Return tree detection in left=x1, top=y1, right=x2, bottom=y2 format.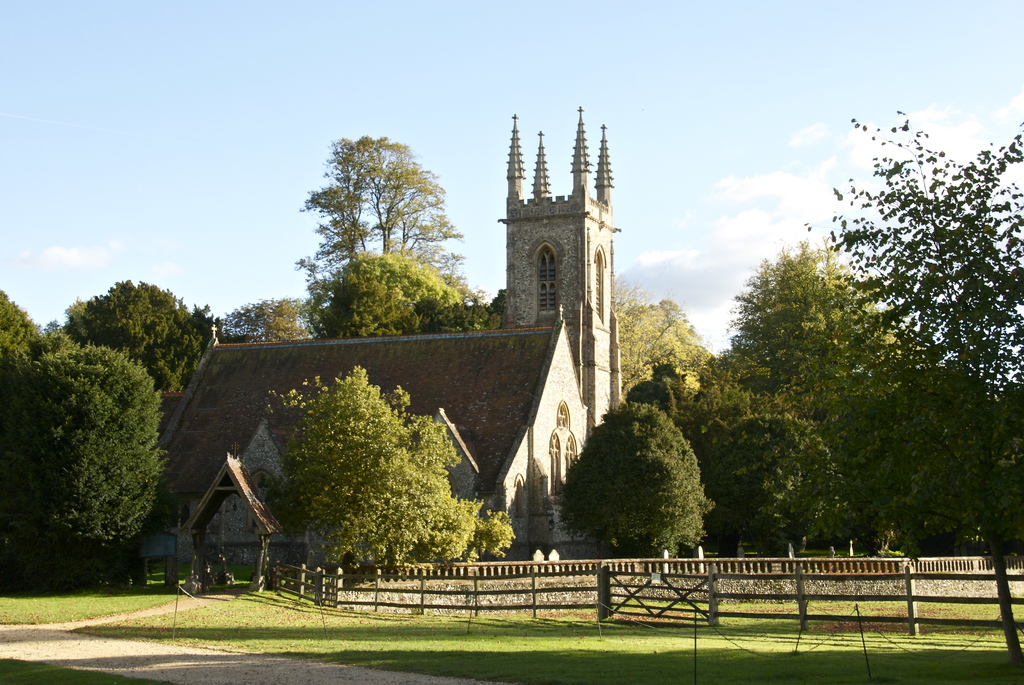
left=797, top=122, right=1023, bottom=684.
